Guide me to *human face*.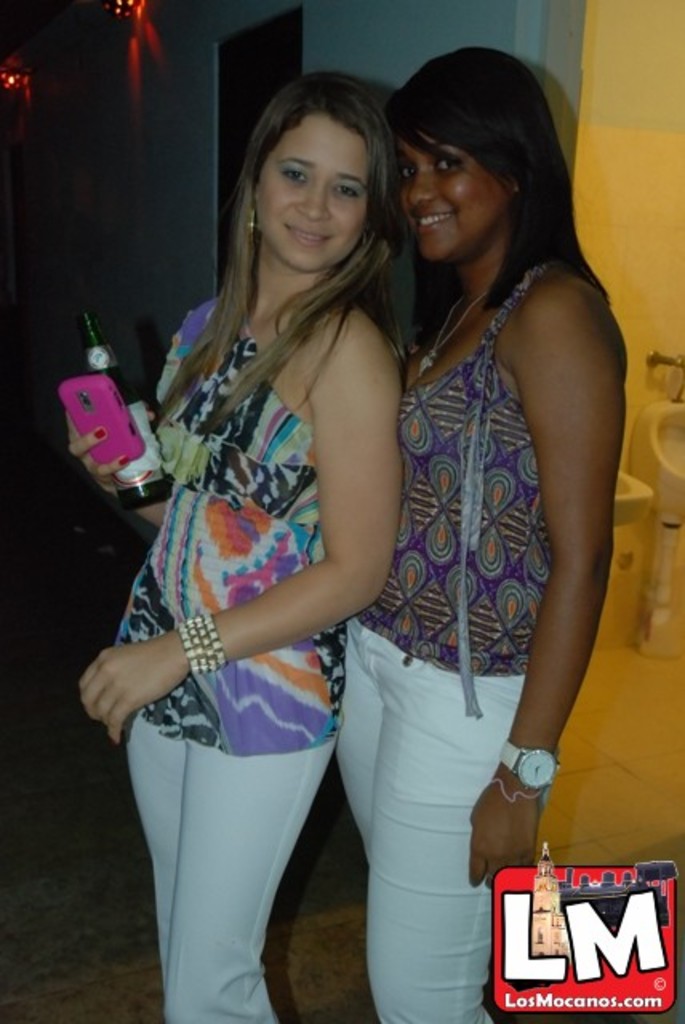
Guidance: box=[395, 142, 493, 259].
